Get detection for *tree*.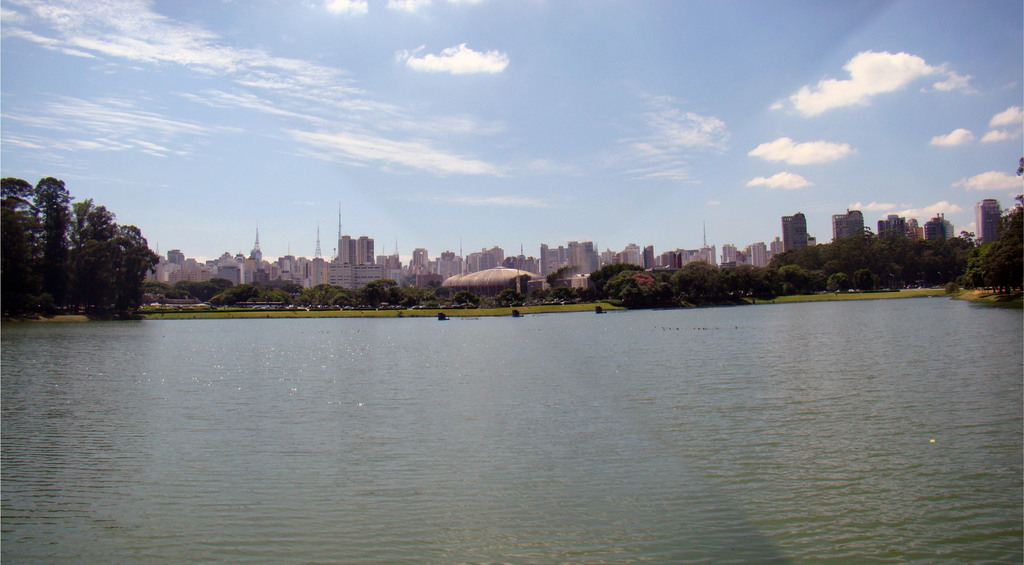
Detection: 584/263/640/293.
